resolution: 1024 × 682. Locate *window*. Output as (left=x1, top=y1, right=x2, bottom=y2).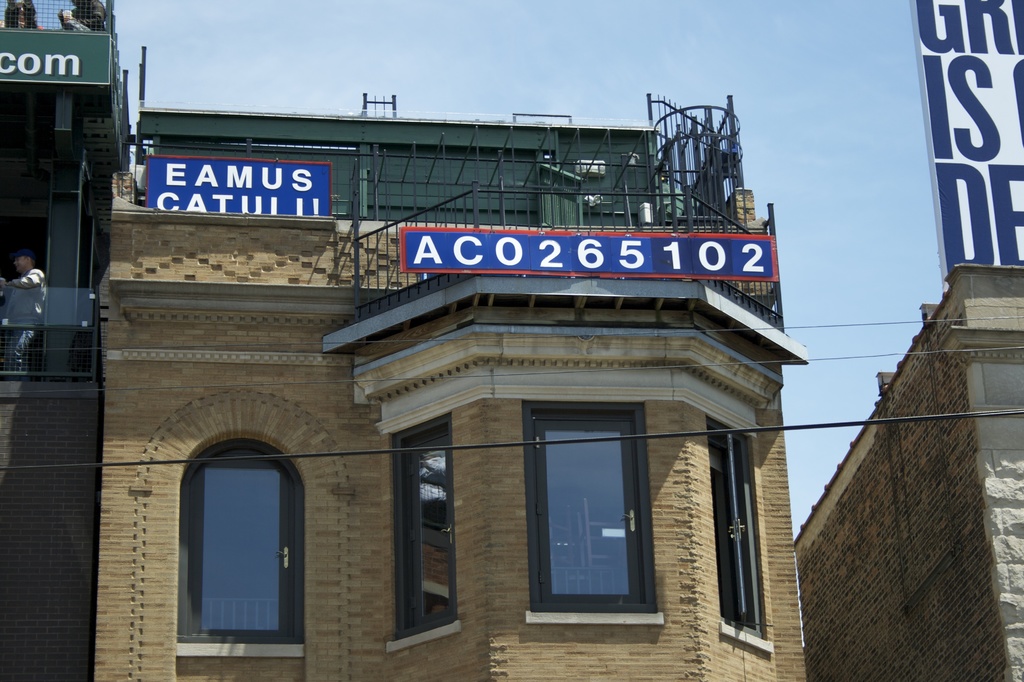
(left=702, top=421, right=772, bottom=656).
